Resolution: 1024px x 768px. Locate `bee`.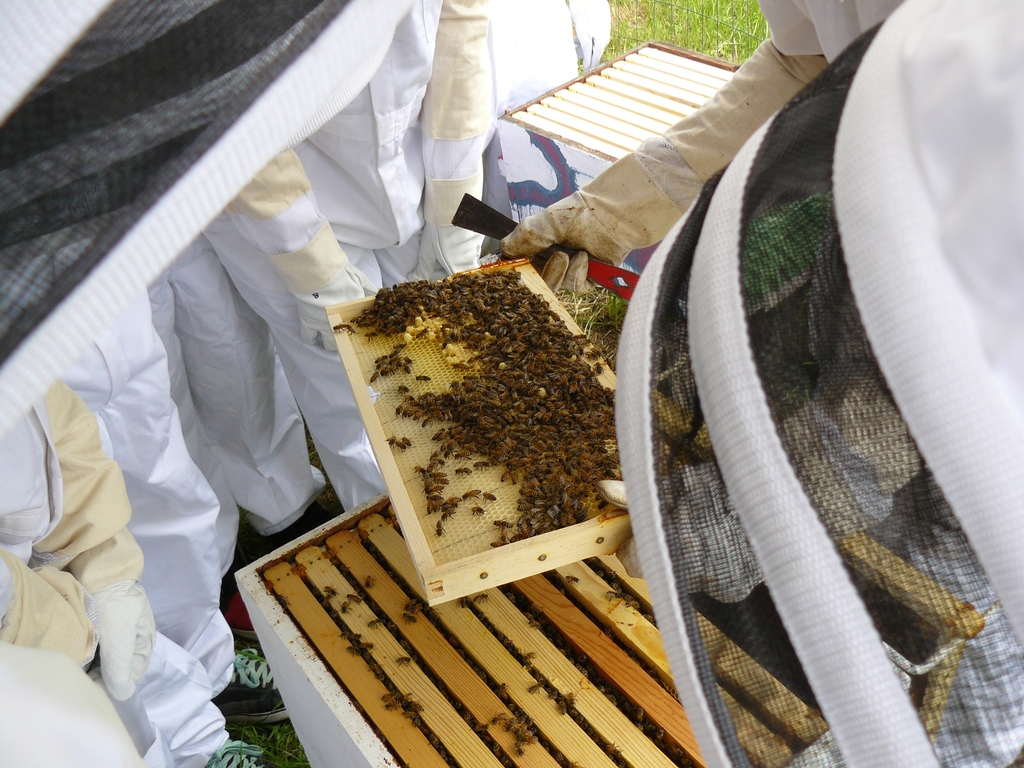
select_region(365, 616, 381, 625).
